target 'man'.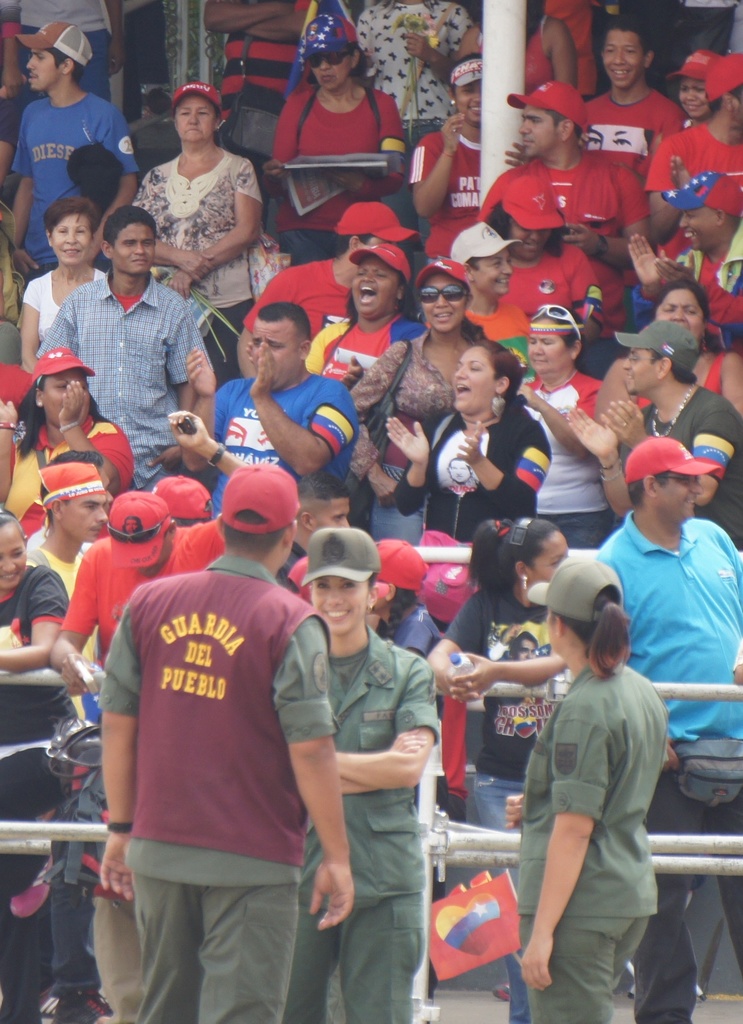
Target region: (left=567, top=324, right=742, bottom=547).
